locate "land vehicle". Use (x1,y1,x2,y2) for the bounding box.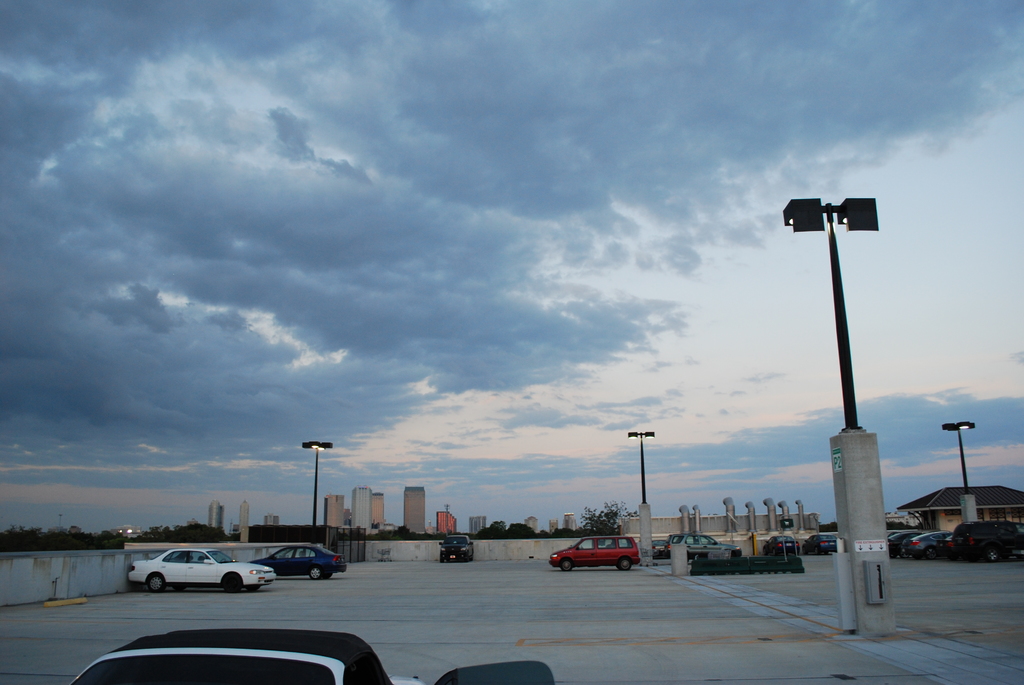
(662,534,739,558).
